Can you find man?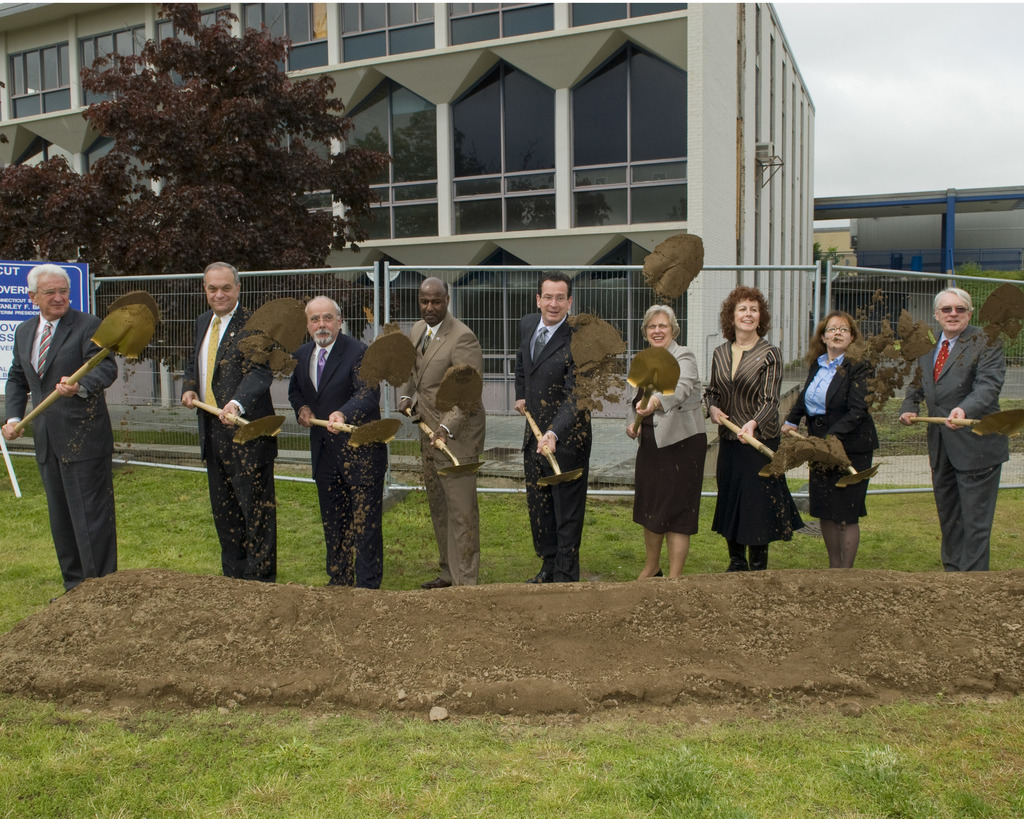
Yes, bounding box: pyautogui.locateOnScreen(0, 257, 124, 594).
